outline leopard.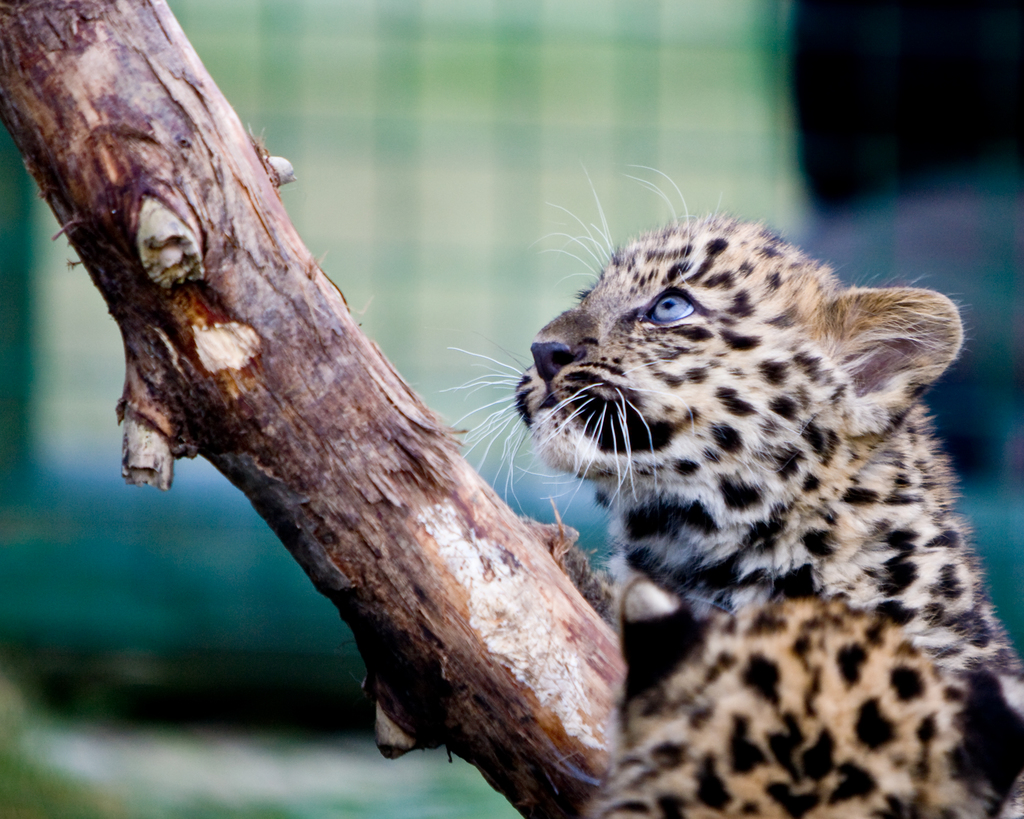
Outline: 421 161 1023 818.
